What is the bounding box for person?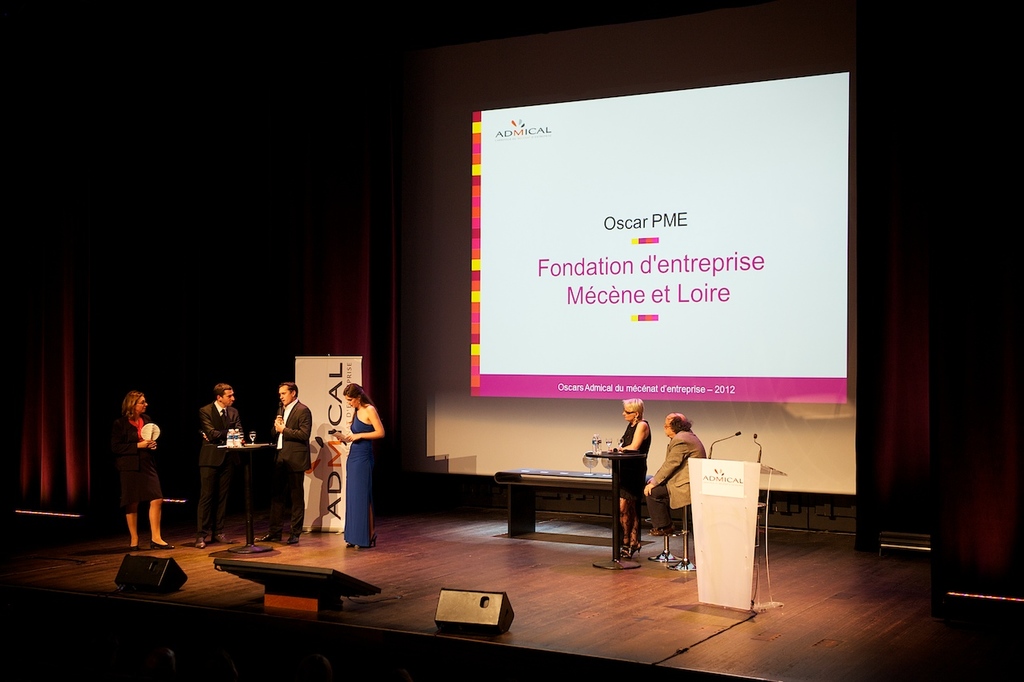
BBox(336, 386, 383, 548).
